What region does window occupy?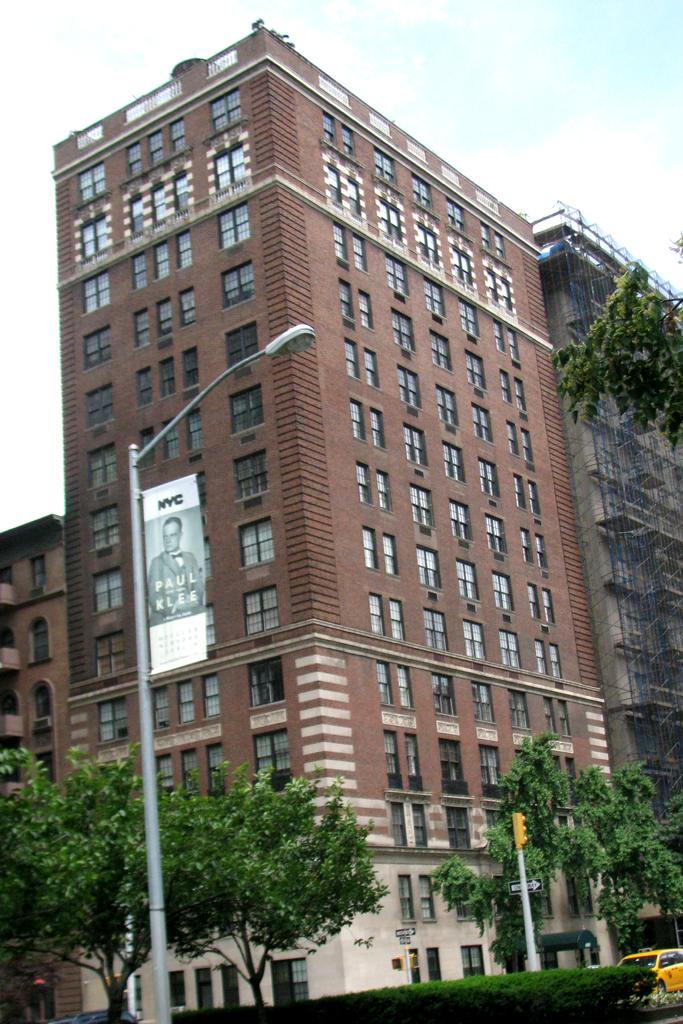
(413, 799, 430, 848).
